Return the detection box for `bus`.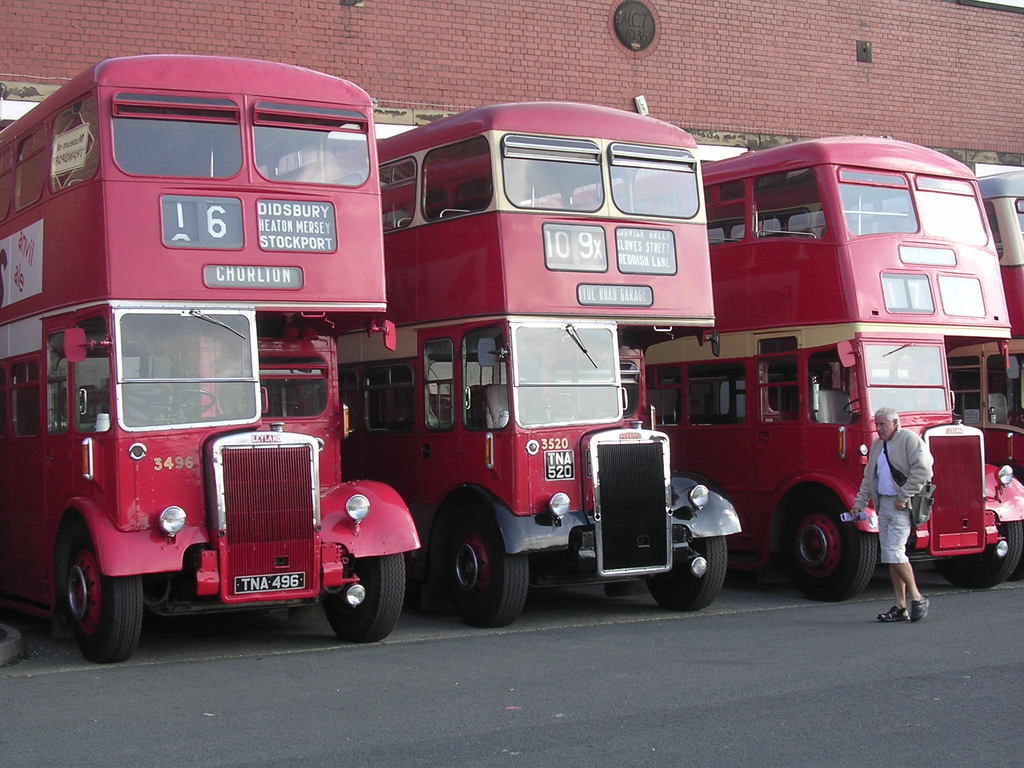
l=0, t=59, r=420, b=664.
